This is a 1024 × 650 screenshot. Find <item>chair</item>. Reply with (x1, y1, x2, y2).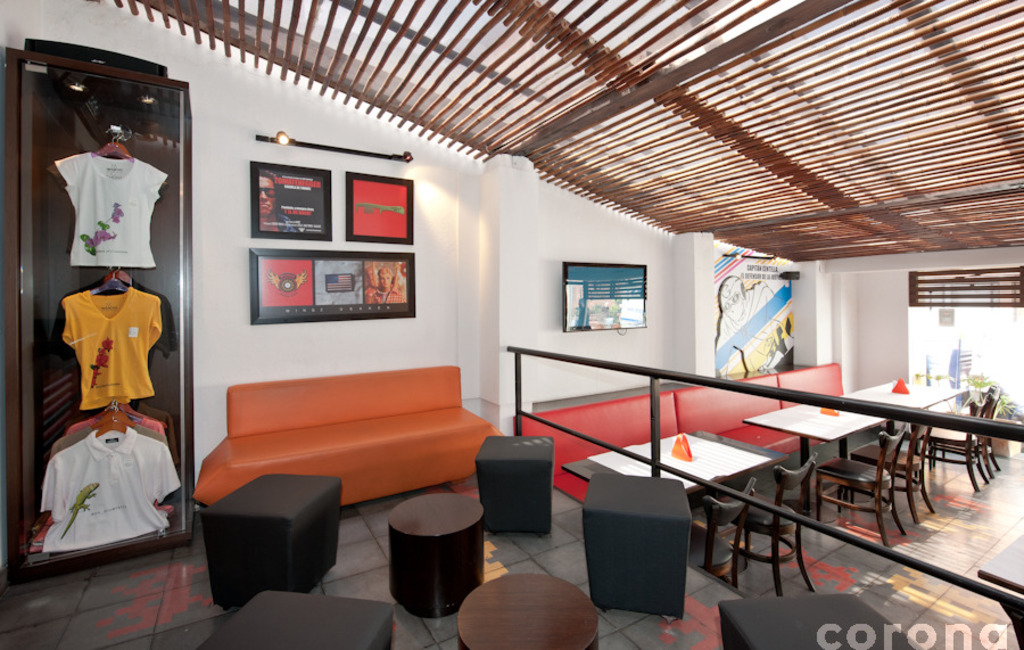
(951, 388, 1007, 479).
